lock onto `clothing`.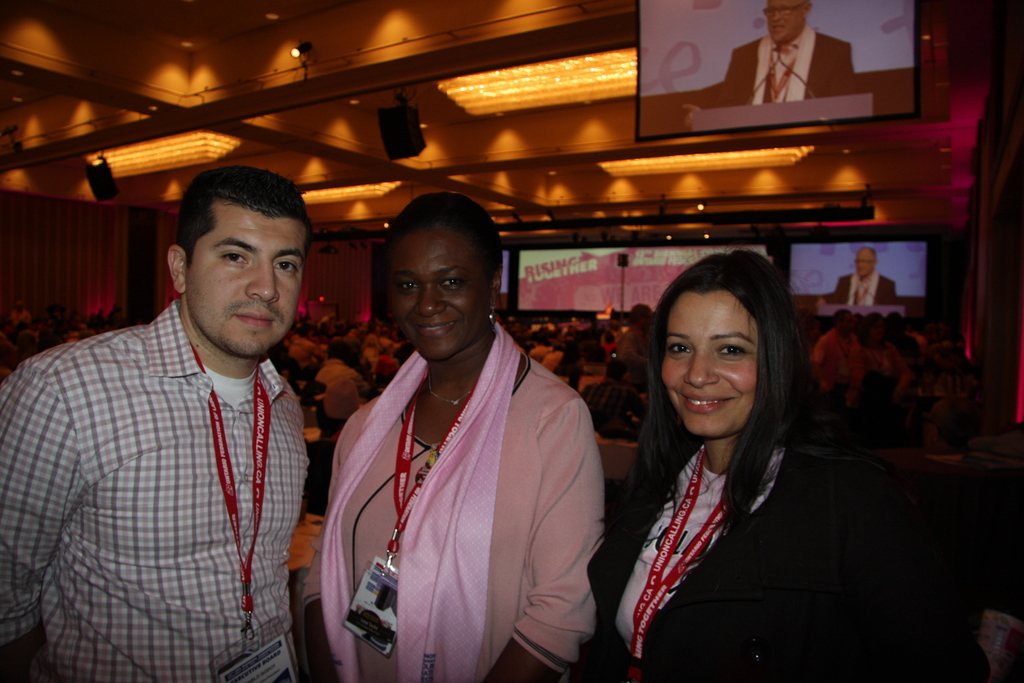
Locked: [x1=321, y1=293, x2=612, y2=680].
